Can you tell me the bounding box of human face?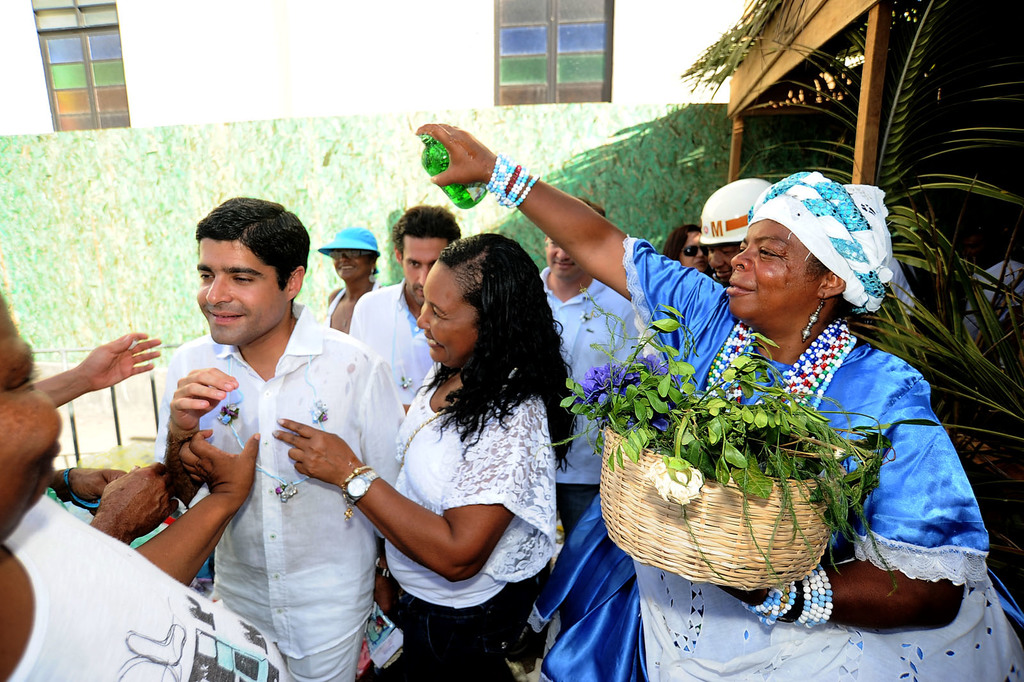
{"x1": 400, "y1": 237, "x2": 446, "y2": 298}.
